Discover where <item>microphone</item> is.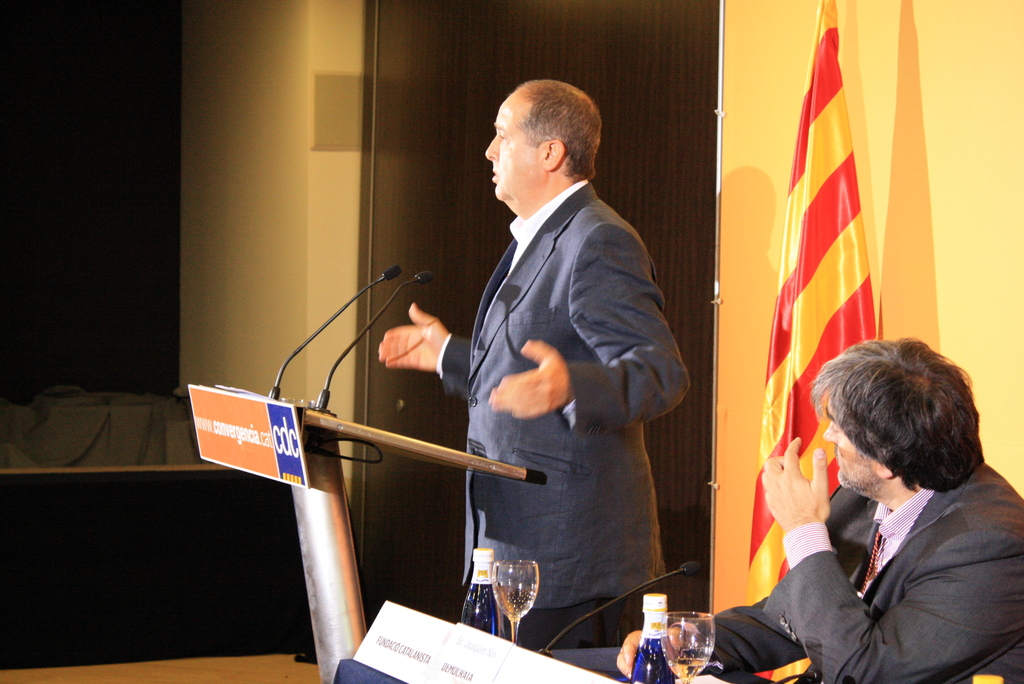
Discovered at {"left": 682, "top": 562, "right": 699, "bottom": 575}.
